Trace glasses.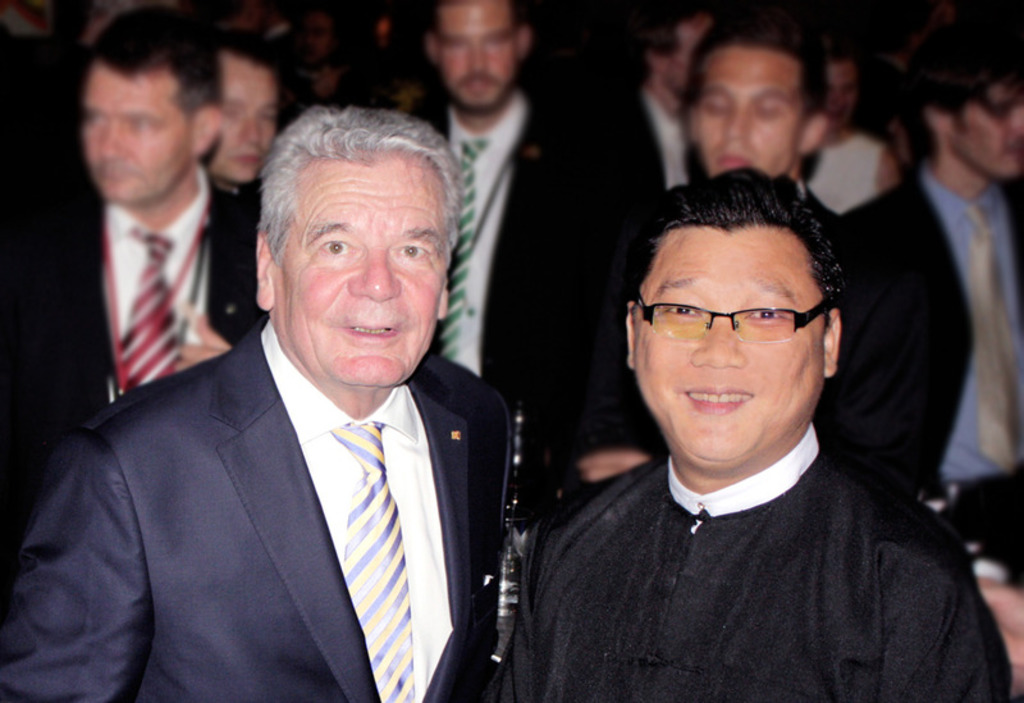
Traced to crop(637, 288, 847, 360).
